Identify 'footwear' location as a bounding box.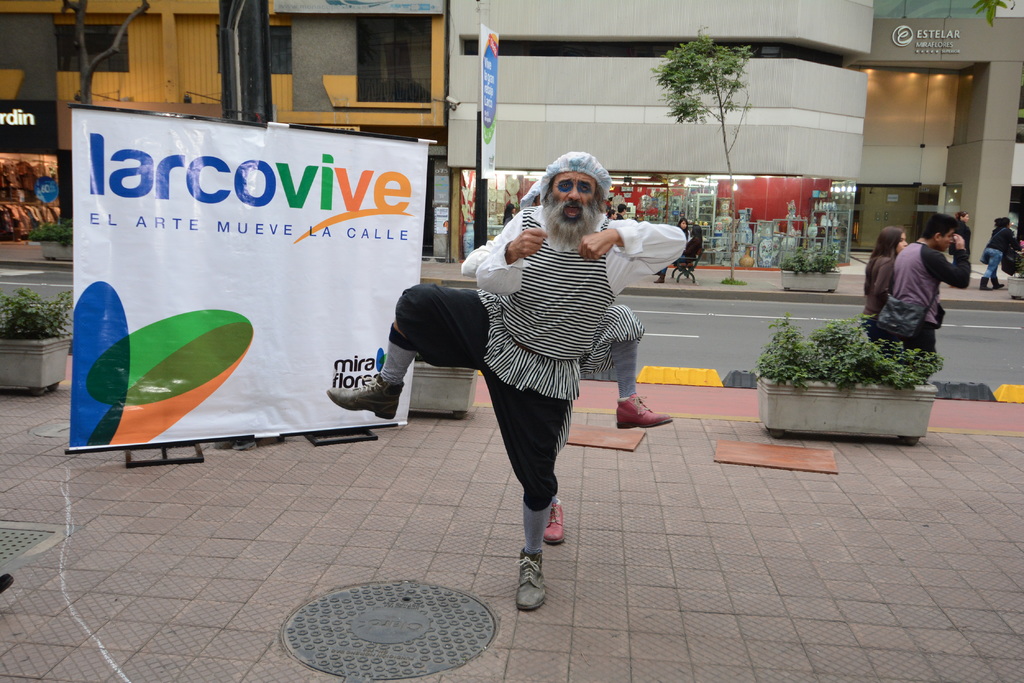
[left=614, top=392, right=672, bottom=430].
